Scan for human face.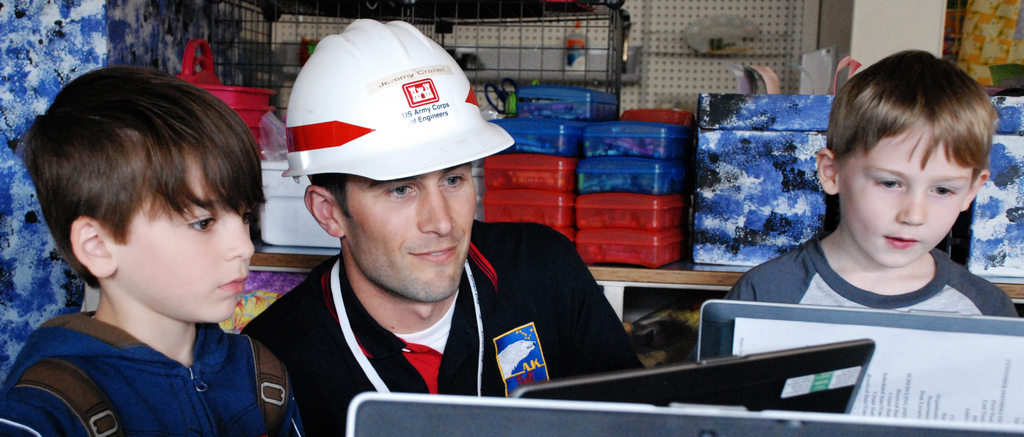
Scan result: rect(349, 170, 474, 302).
